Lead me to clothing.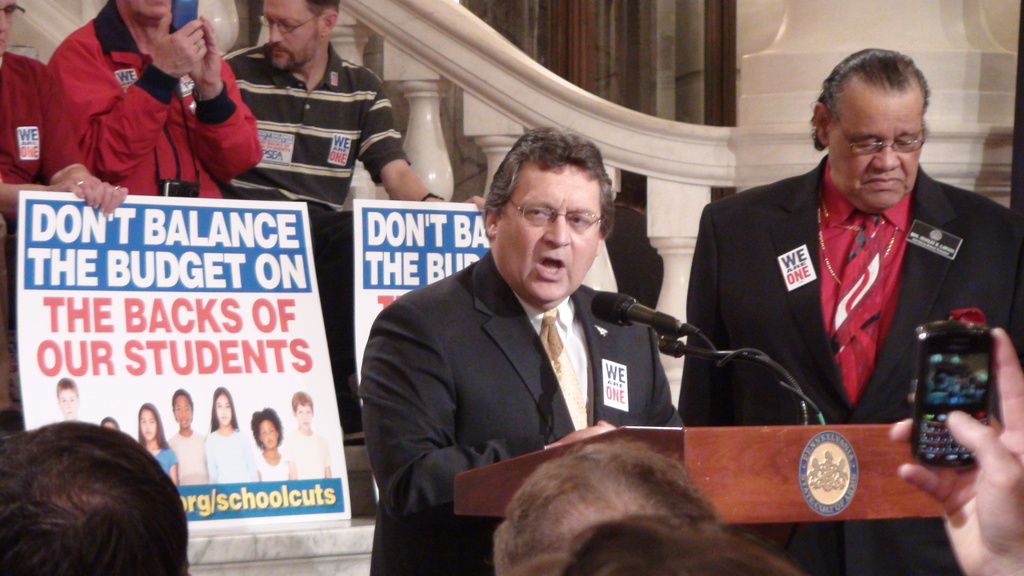
Lead to [left=168, top=428, right=207, bottom=483].
